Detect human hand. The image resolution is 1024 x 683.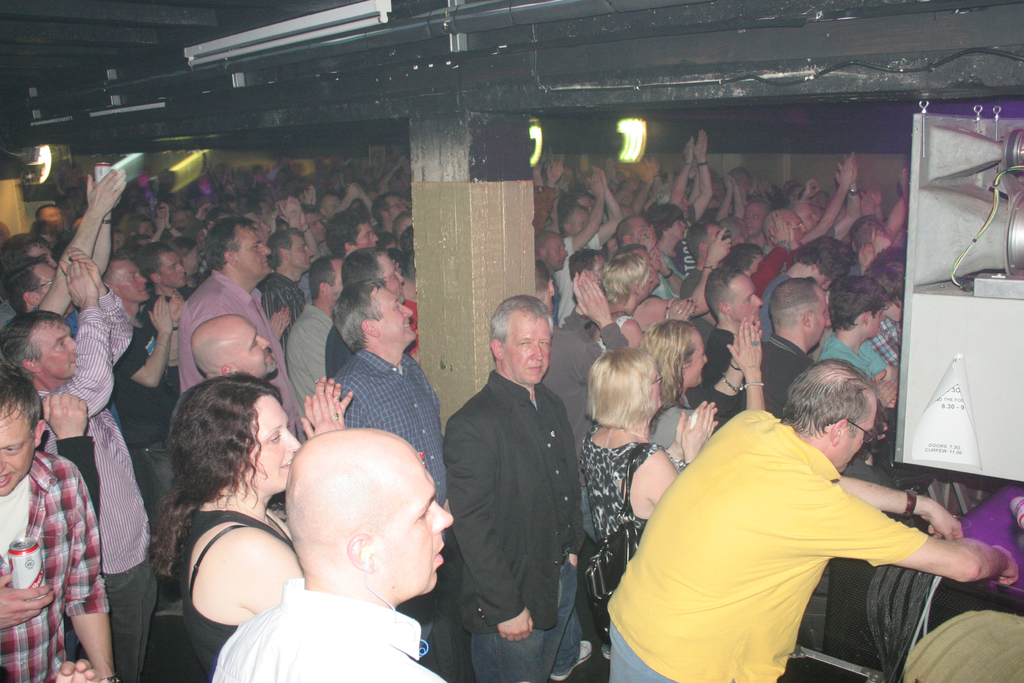
box=[724, 176, 733, 194].
